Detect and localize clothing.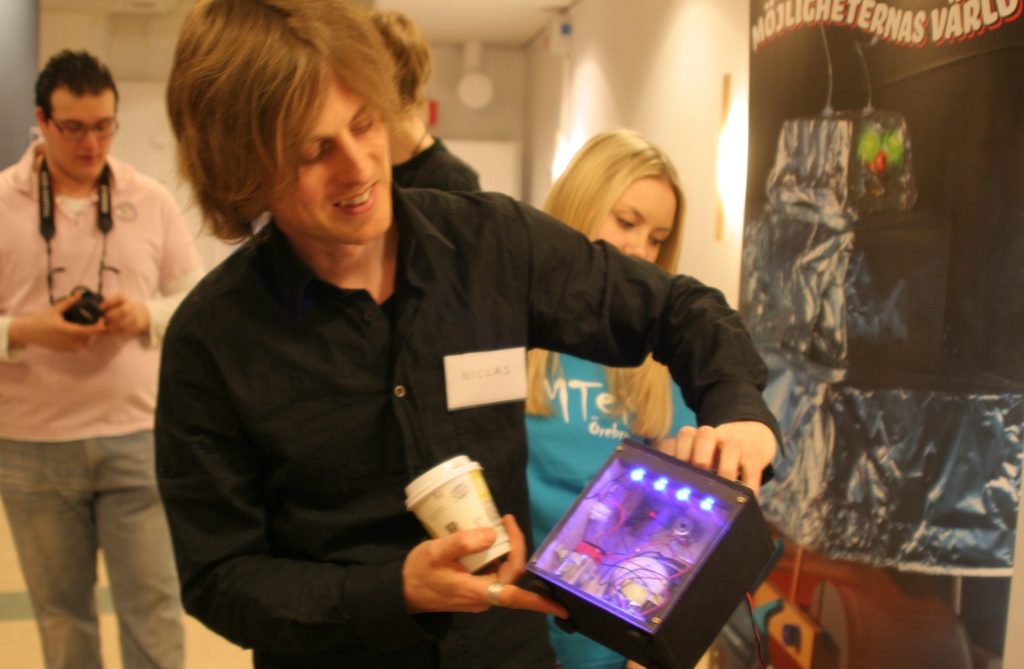
Localized at box(0, 133, 204, 668).
